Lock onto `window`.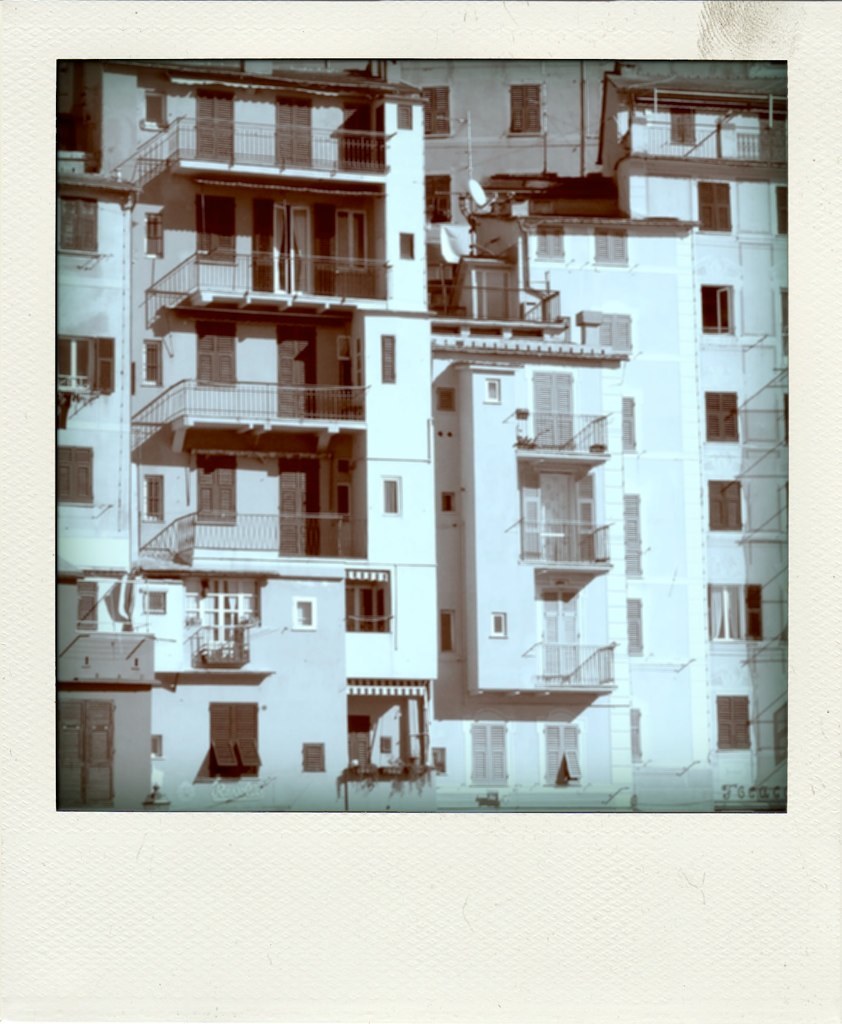
Locked: rect(685, 178, 736, 238).
